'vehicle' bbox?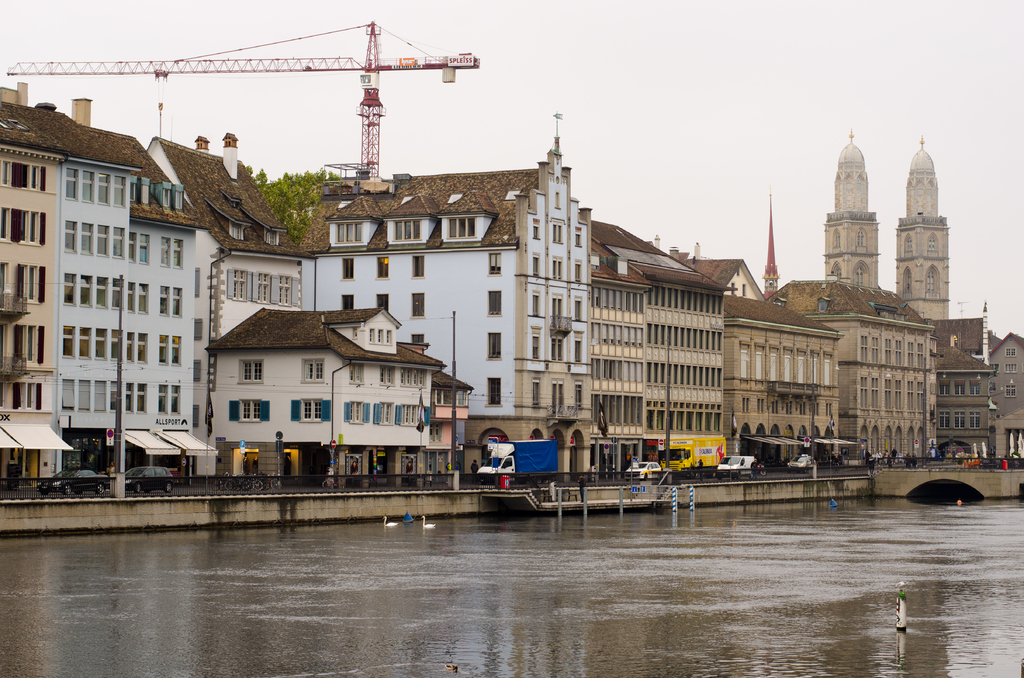
481:441:559:482
